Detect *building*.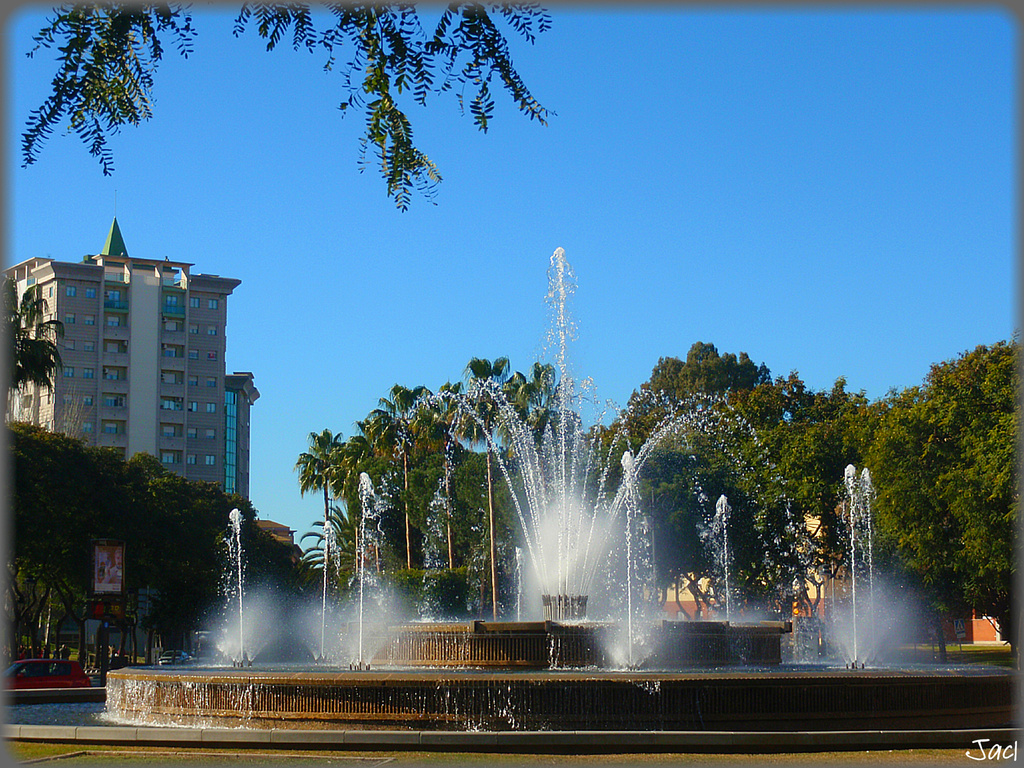
Detected at bbox=[0, 220, 258, 654].
